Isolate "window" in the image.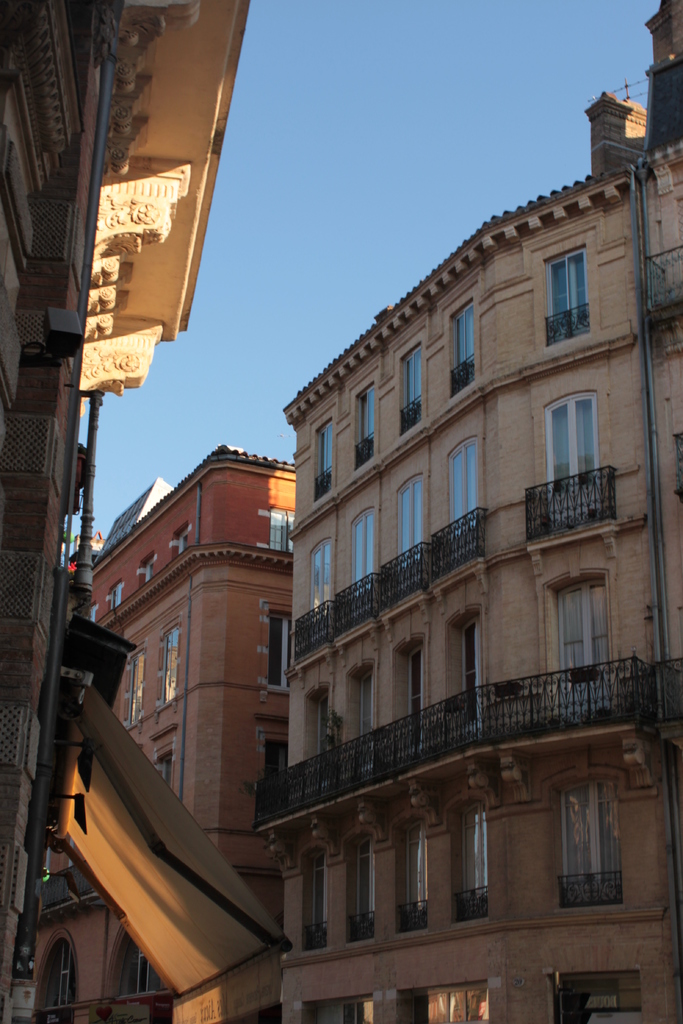
Isolated region: bbox=(122, 650, 145, 725).
